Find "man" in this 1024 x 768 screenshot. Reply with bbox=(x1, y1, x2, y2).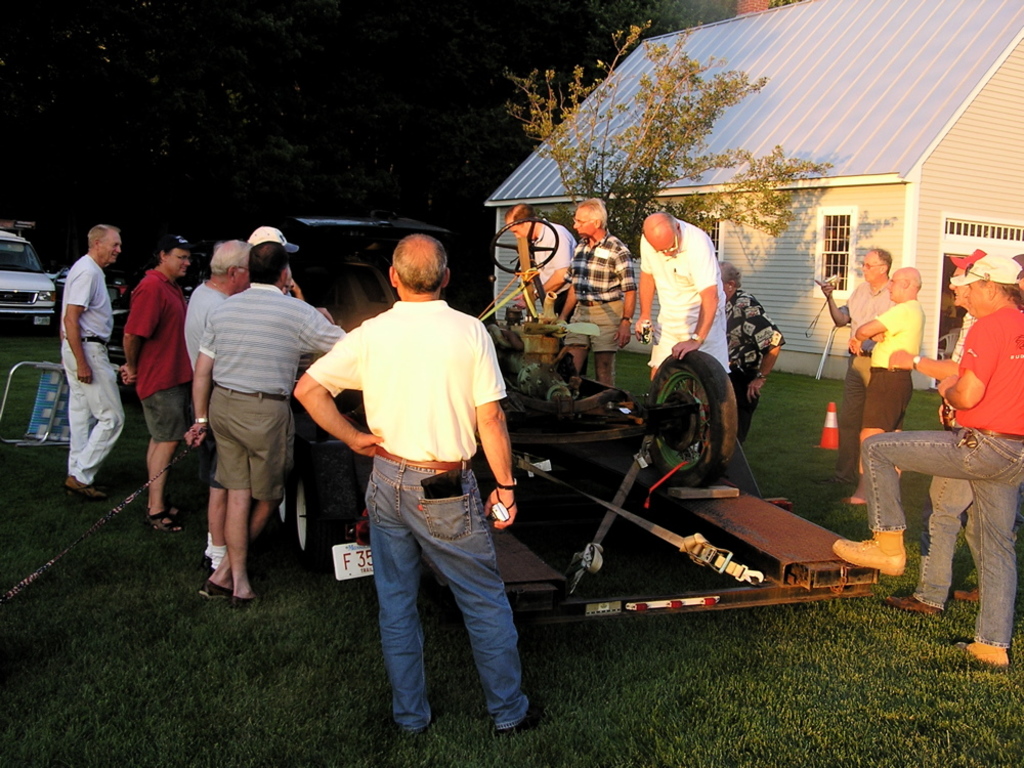
bbox=(59, 223, 128, 502).
